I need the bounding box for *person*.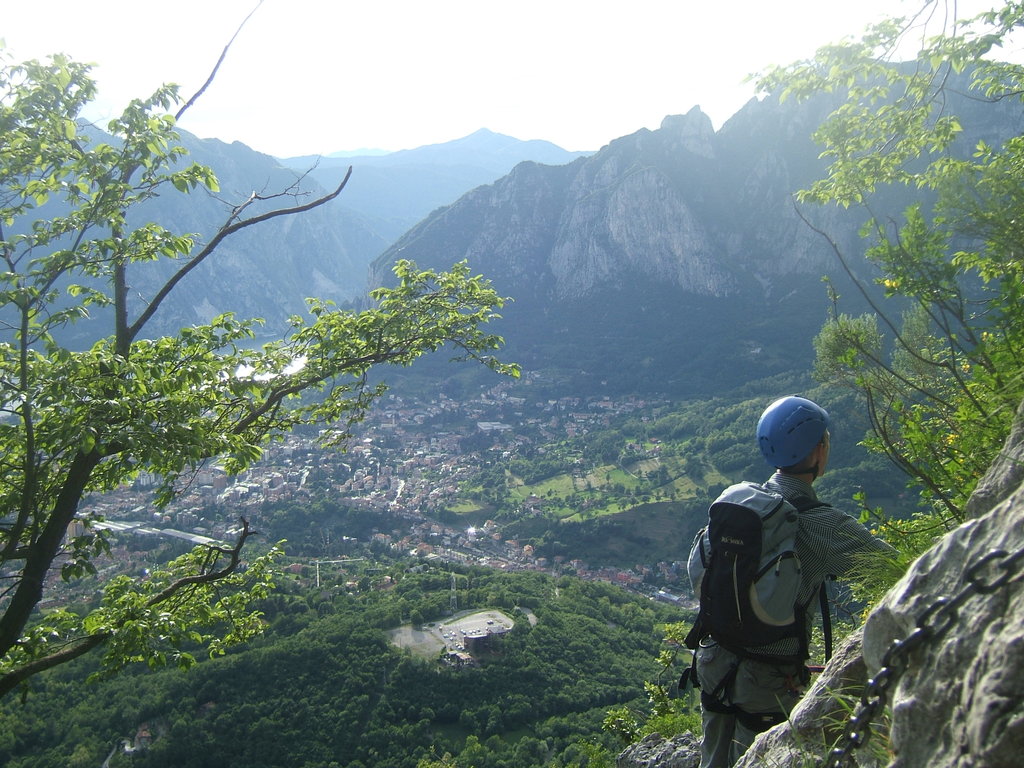
Here it is: (698,390,852,753).
